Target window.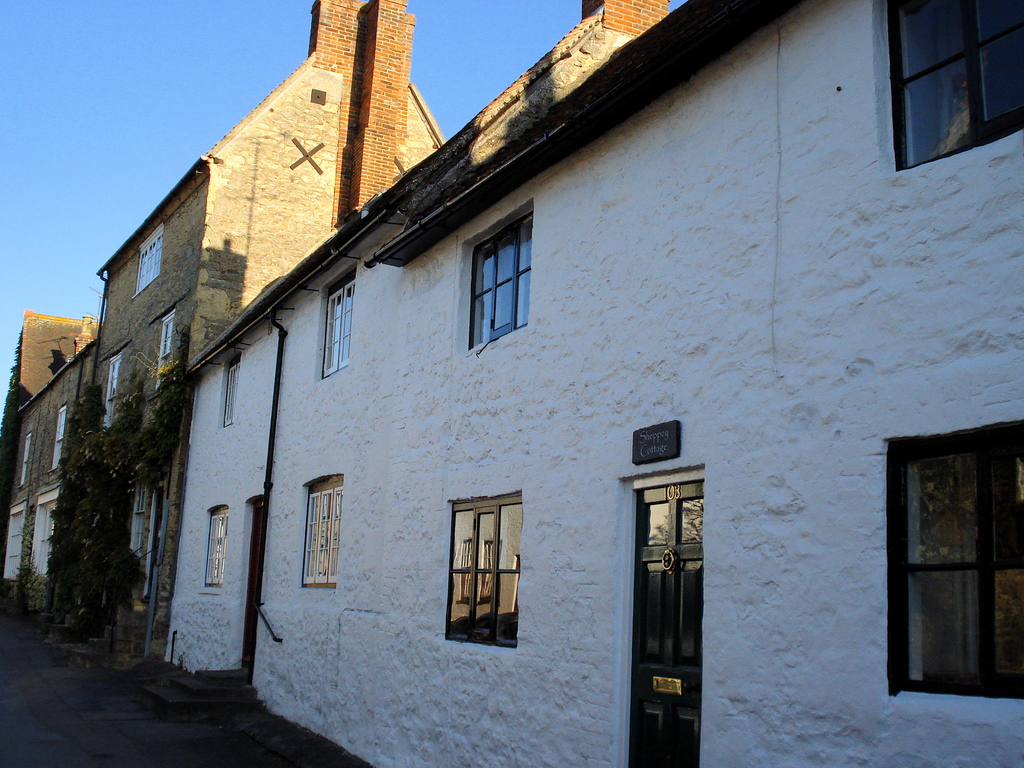
Target region: (x1=439, y1=487, x2=524, y2=659).
